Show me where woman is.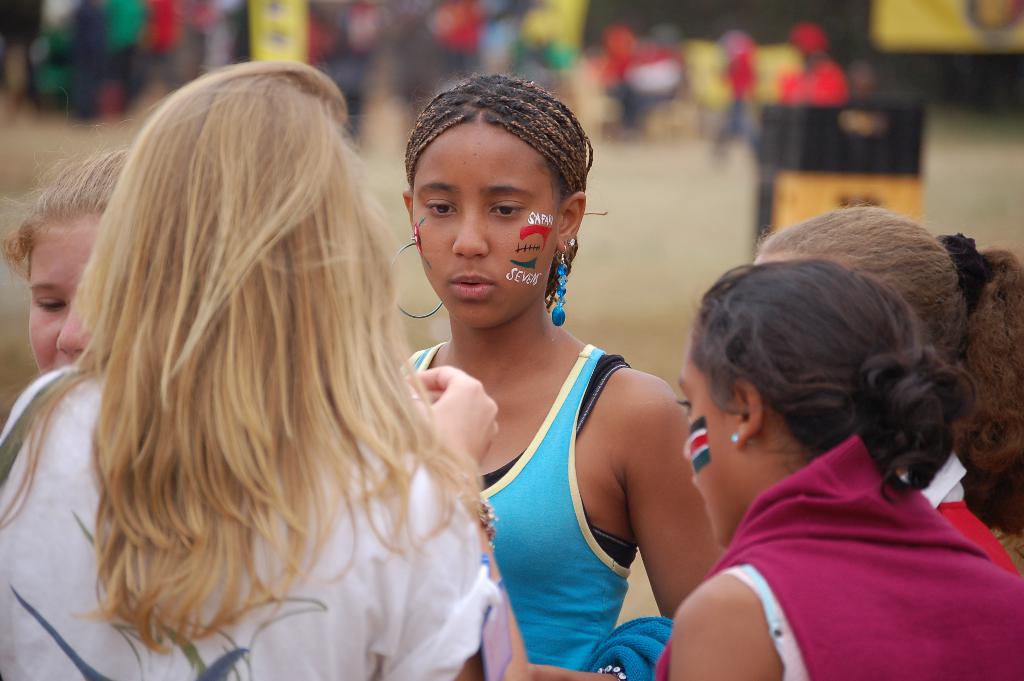
woman is at 40/49/561/678.
